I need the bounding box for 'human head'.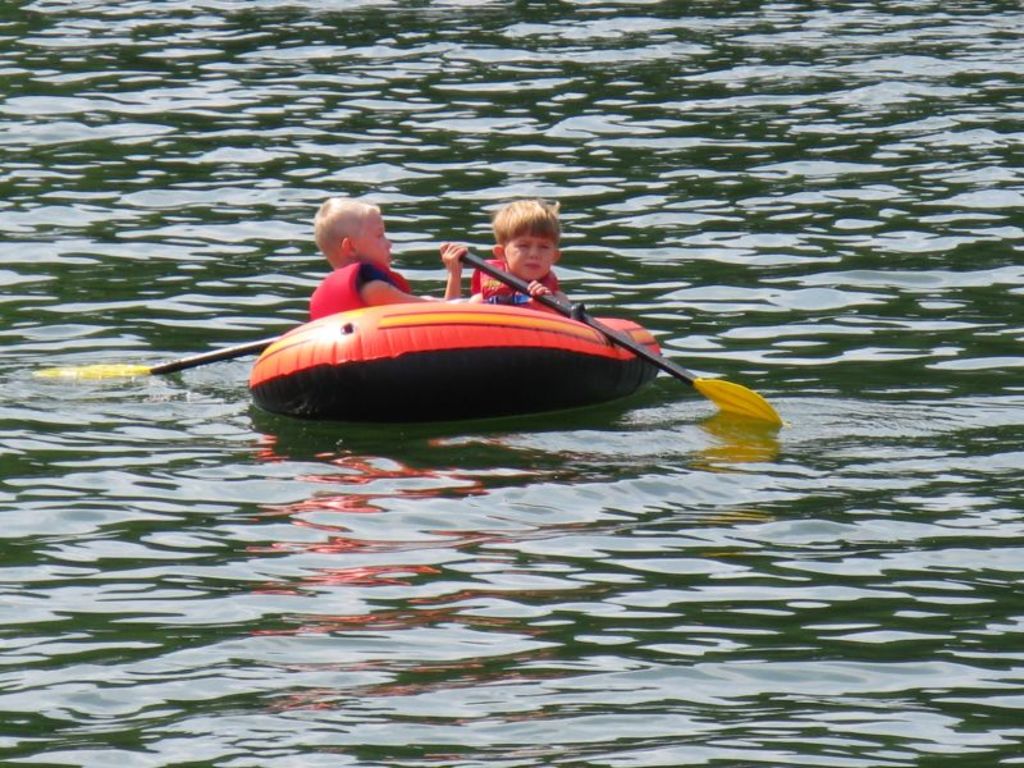
Here it is: BBox(312, 192, 393, 278).
